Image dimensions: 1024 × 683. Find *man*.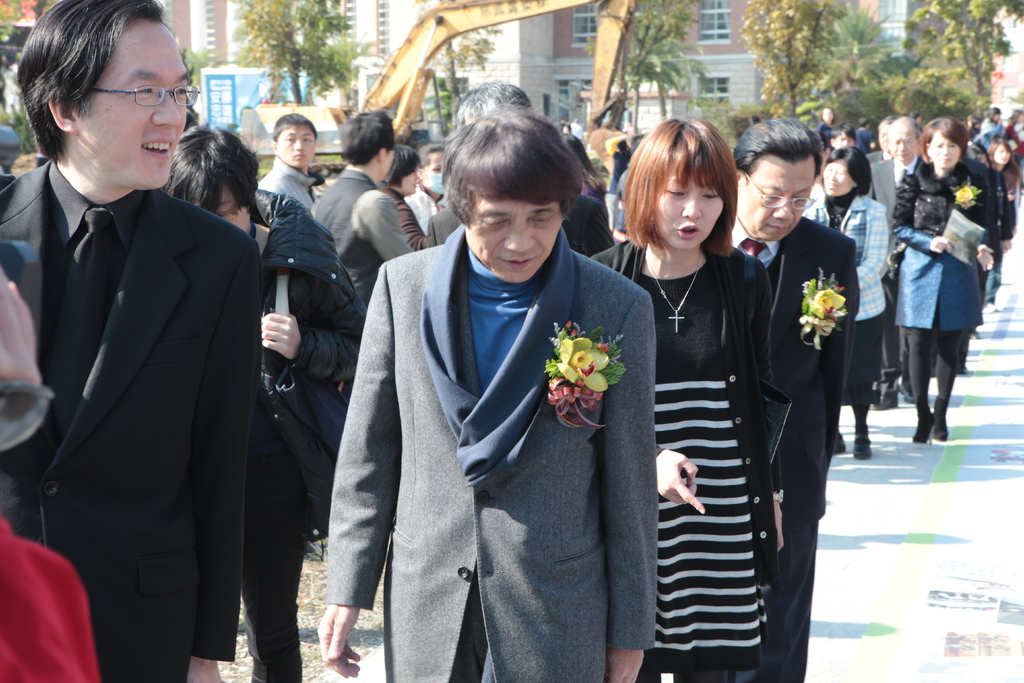
<bbox>312, 104, 426, 315</bbox>.
